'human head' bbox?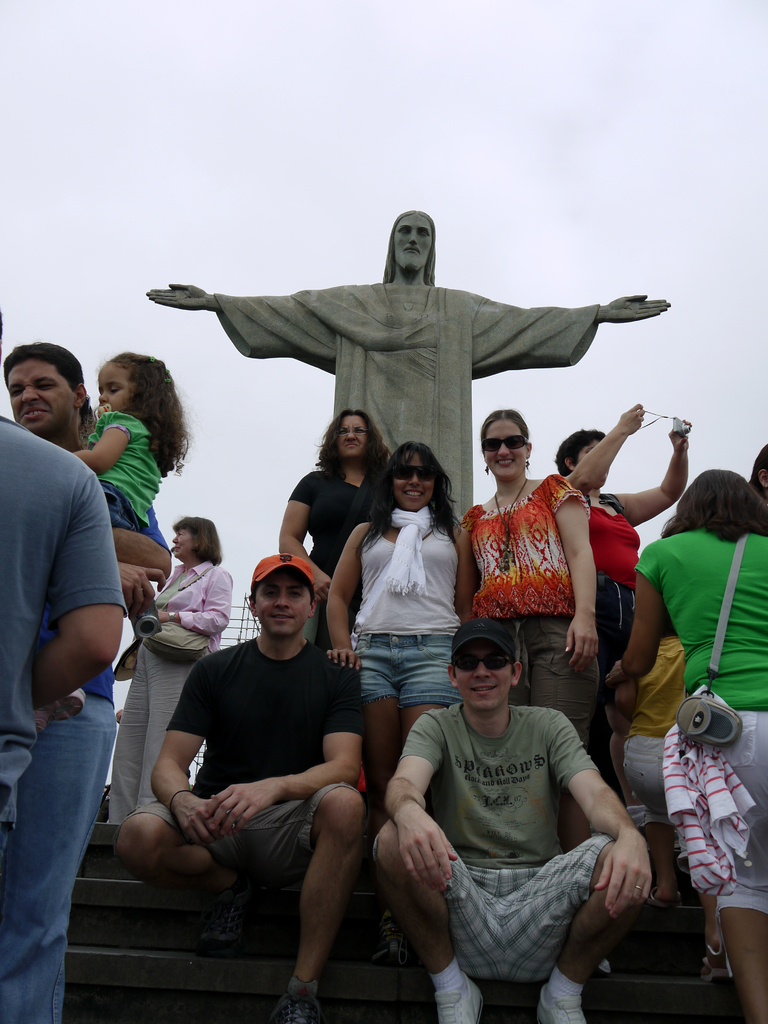
box(555, 428, 605, 480)
